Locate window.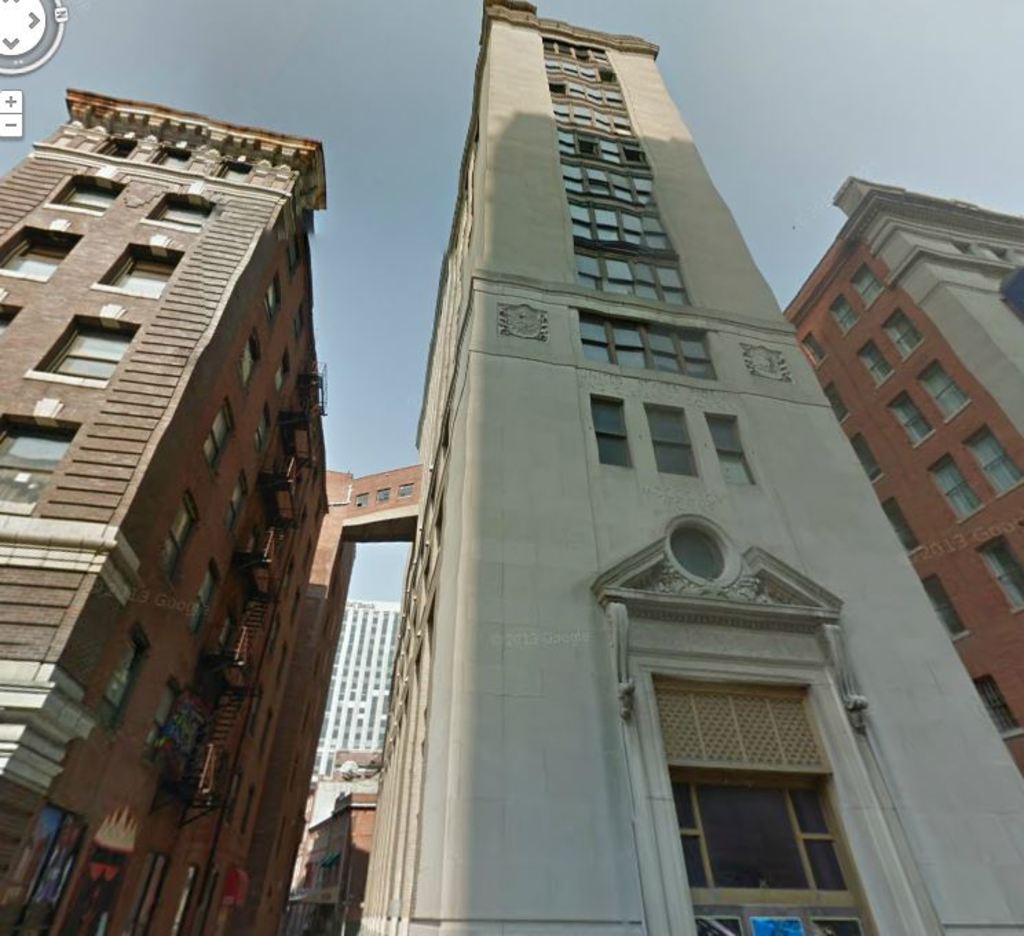
Bounding box: x1=849 y1=429 x2=882 y2=487.
